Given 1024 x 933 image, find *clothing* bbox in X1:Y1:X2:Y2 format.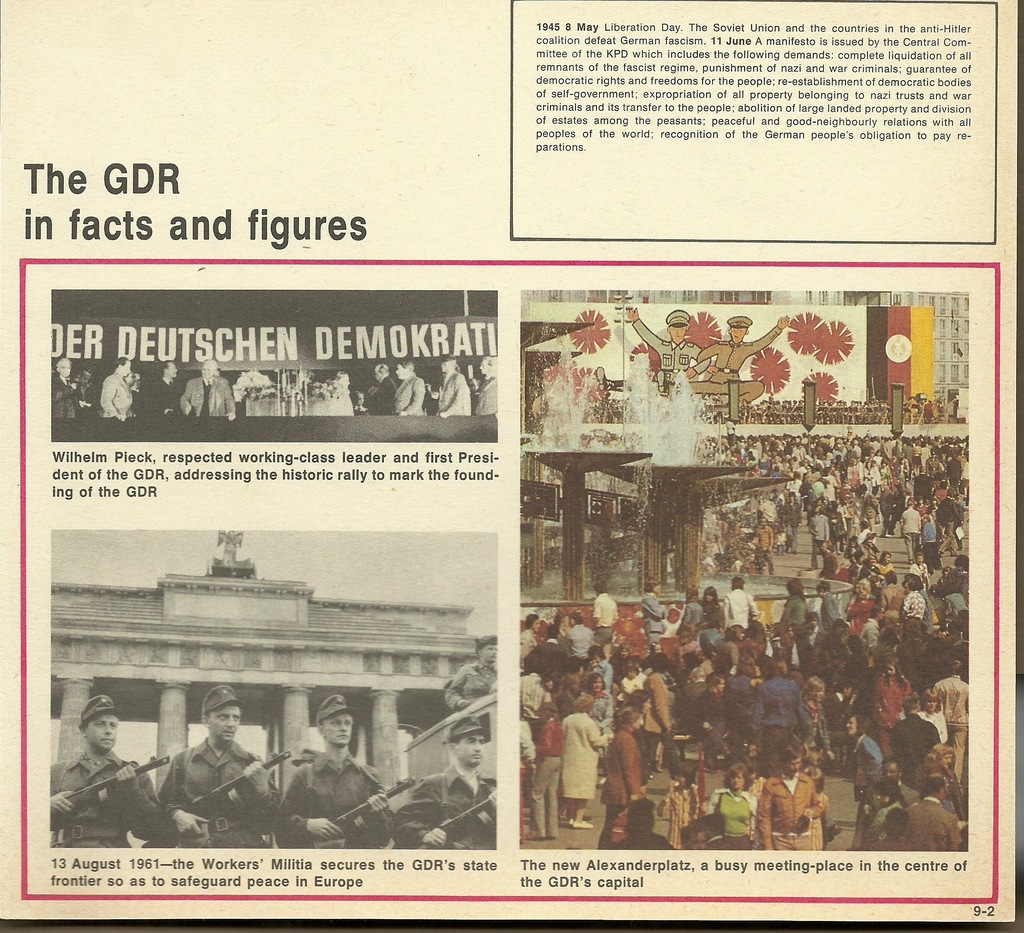
97:367:136:420.
